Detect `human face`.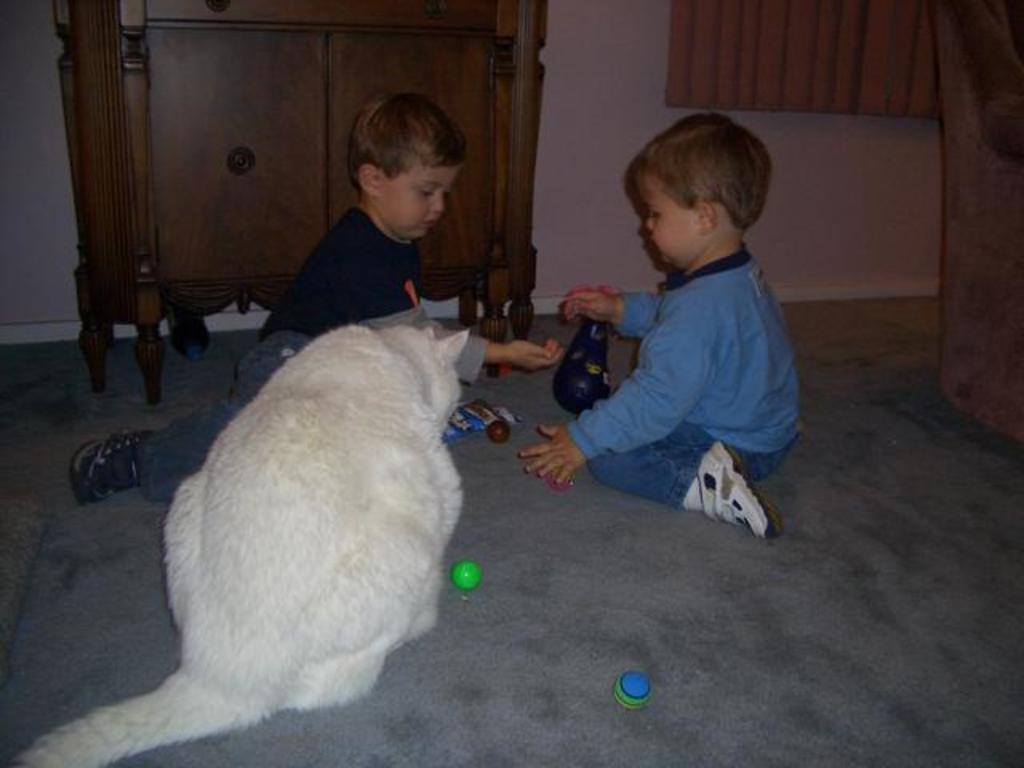
Detected at 640/171/694/262.
